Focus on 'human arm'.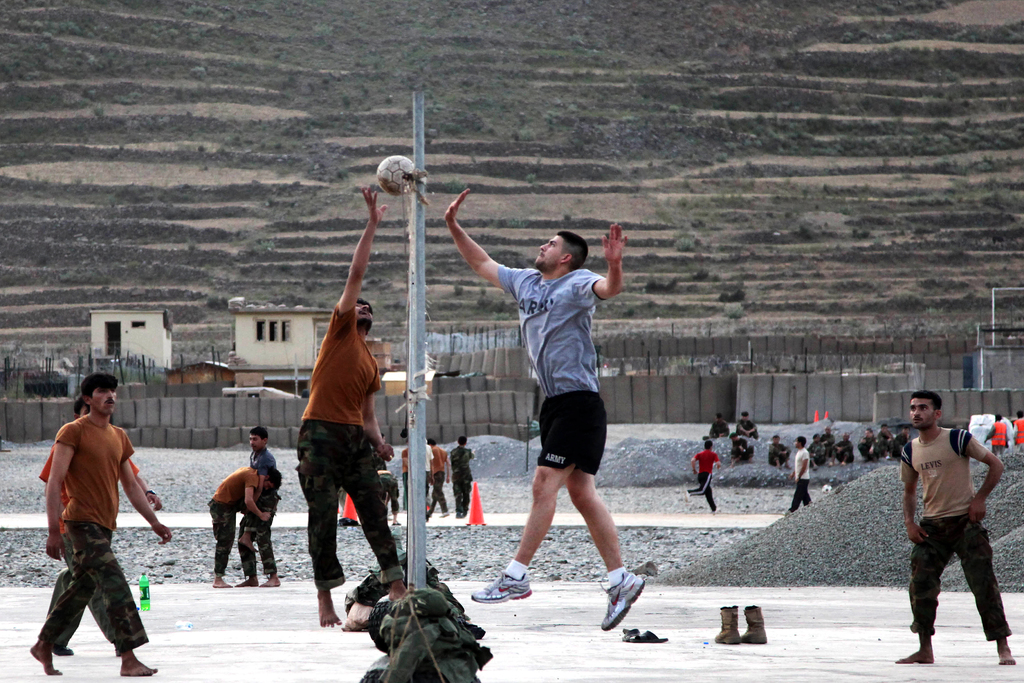
Focused at (x1=241, y1=472, x2=273, y2=521).
